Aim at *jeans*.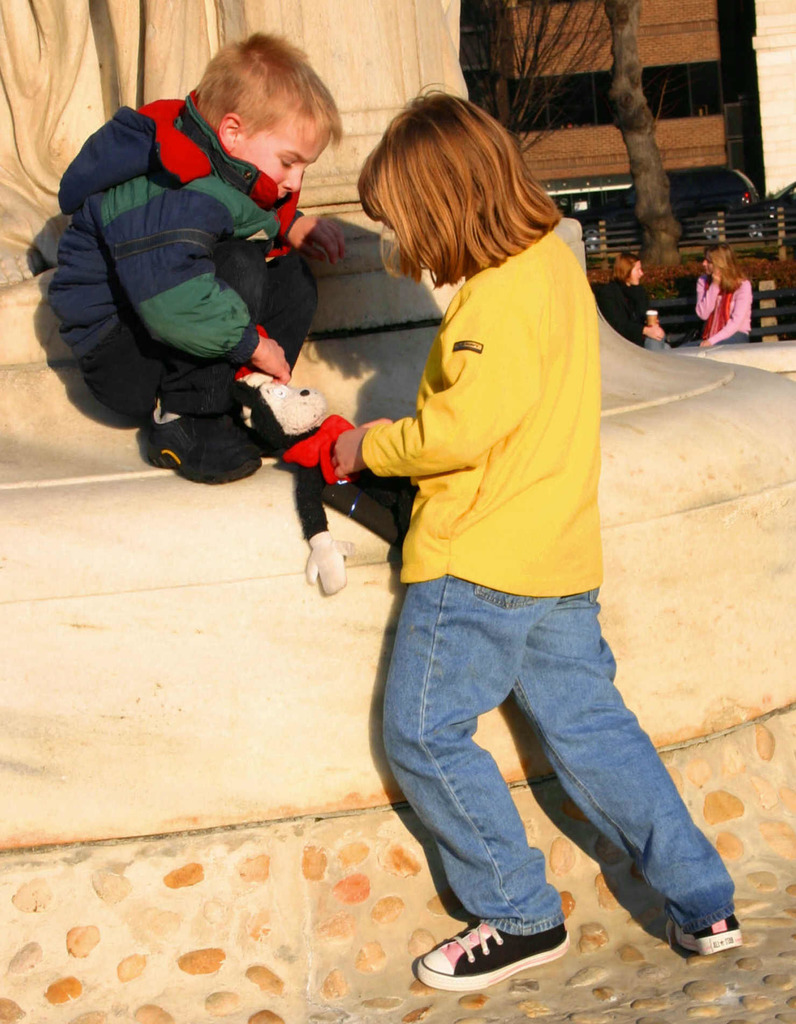
Aimed at [357,563,751,972].
